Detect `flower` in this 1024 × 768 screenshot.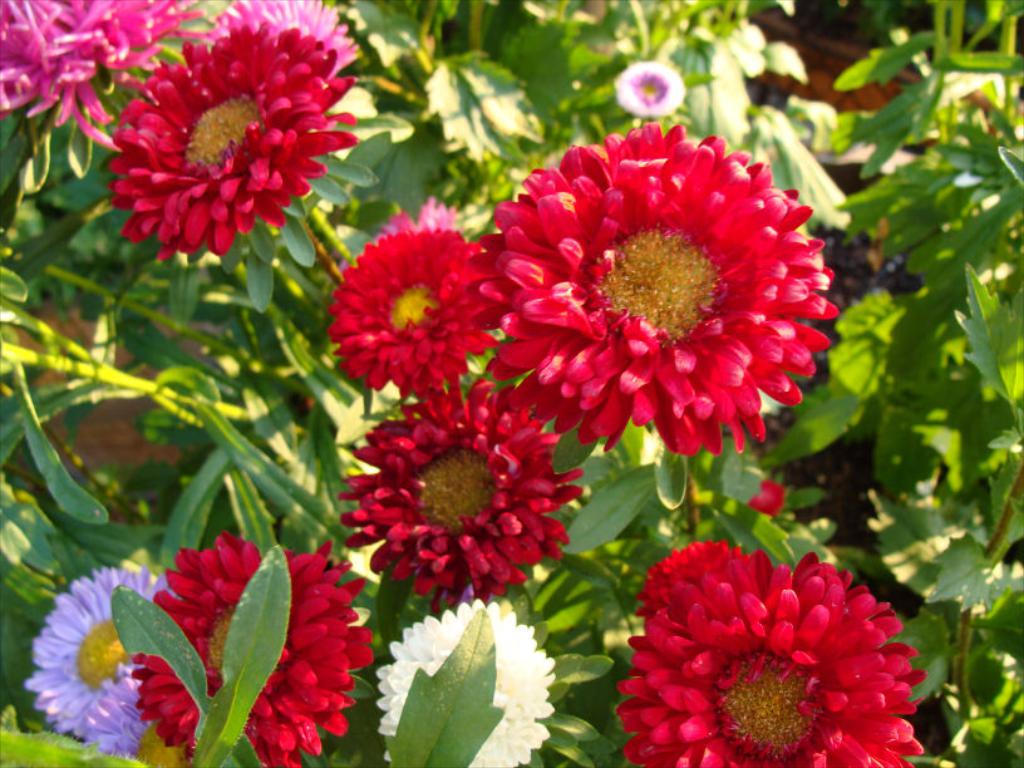
Detection: [99, 18, 363, 264].
